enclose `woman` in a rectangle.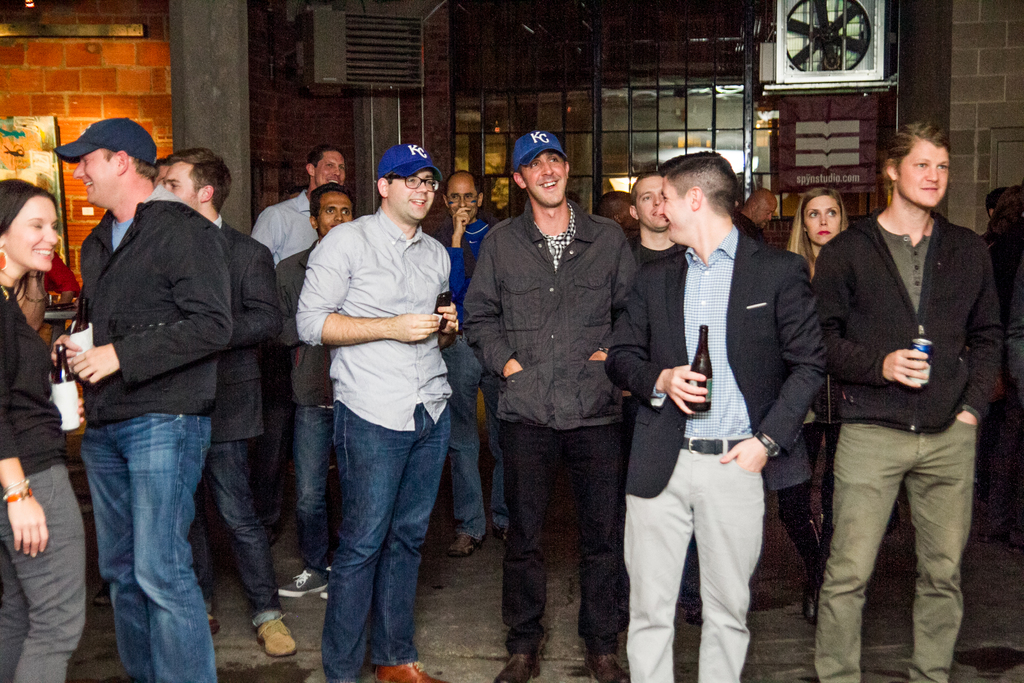
0,178,89,682.
